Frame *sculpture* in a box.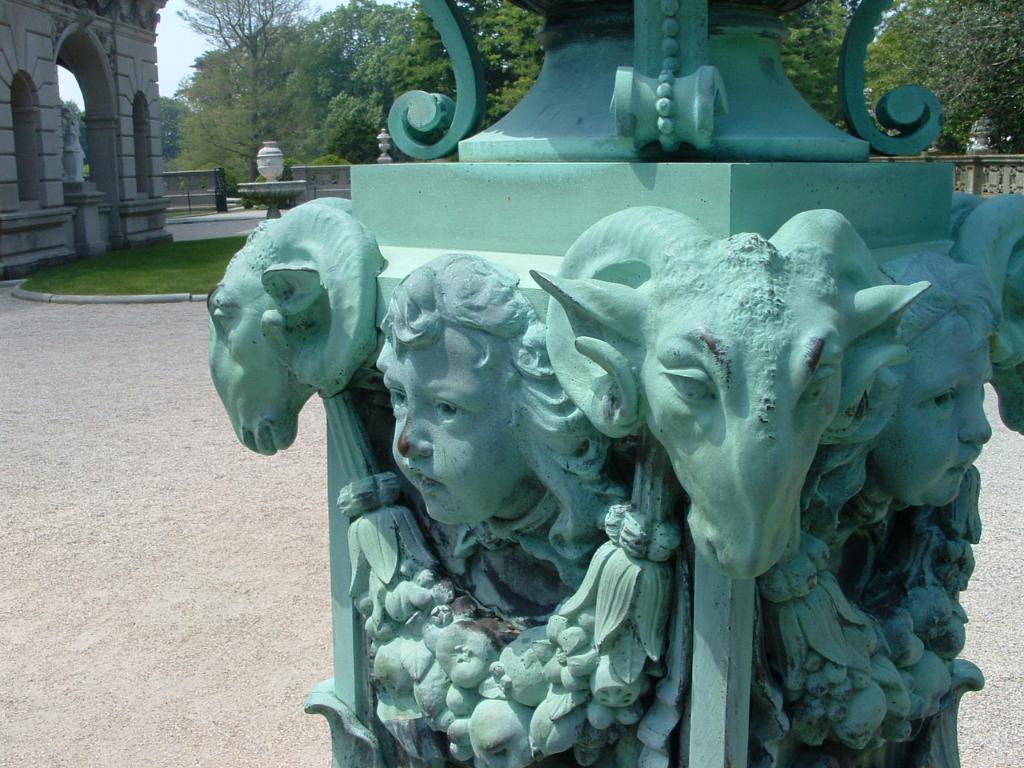
select_region(941, 191, 1023, 442).
